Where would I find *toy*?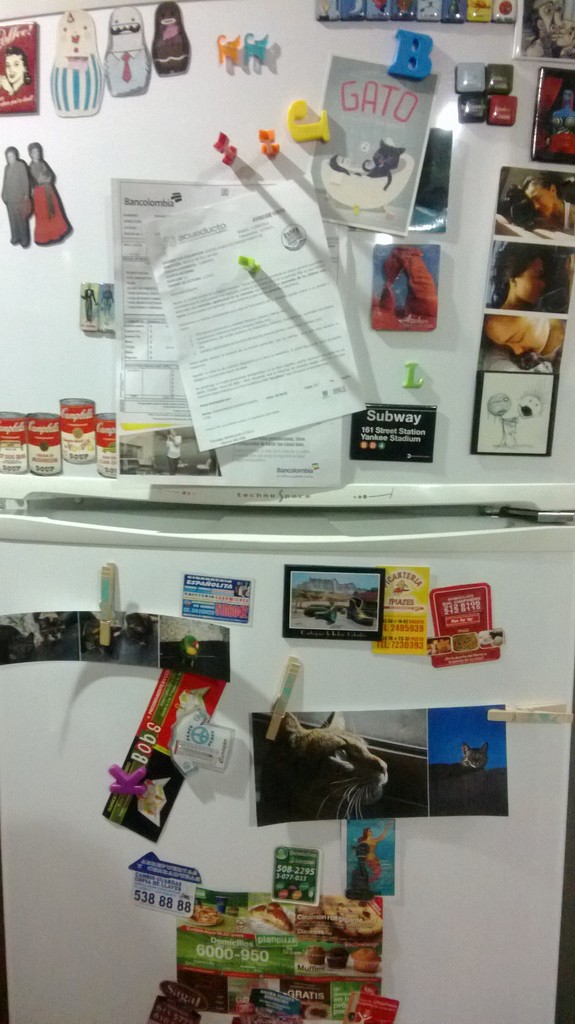
At [x1=0, y1=392, x2=122, y2=470].
